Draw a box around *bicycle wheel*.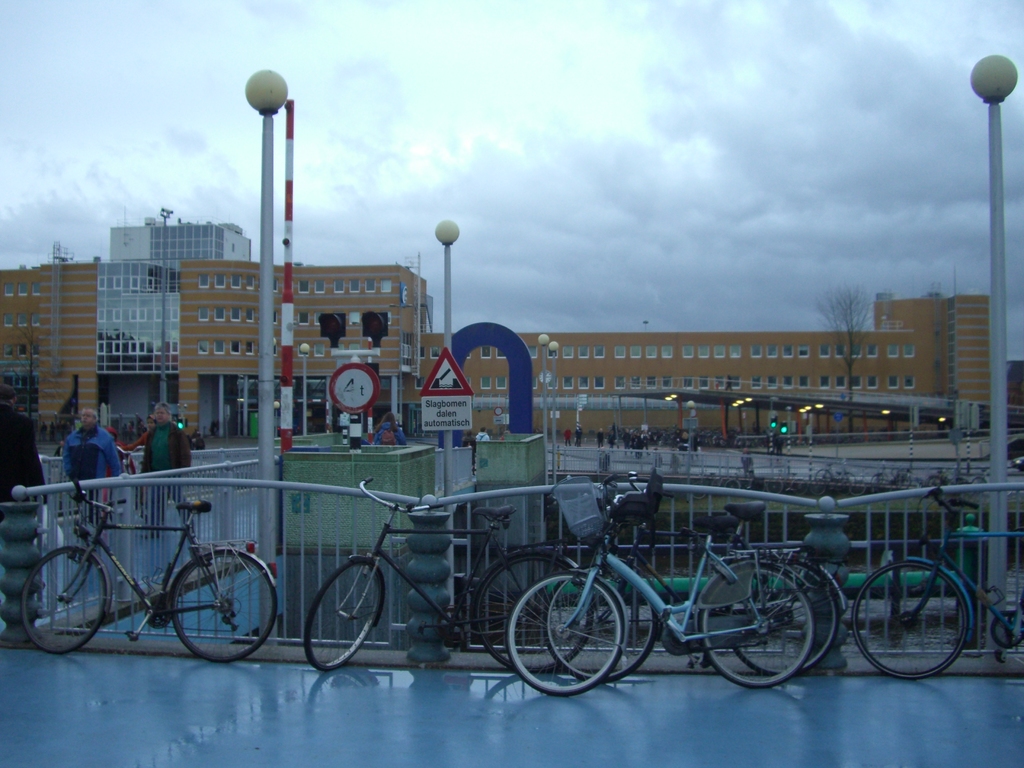
176:544:278:675.
